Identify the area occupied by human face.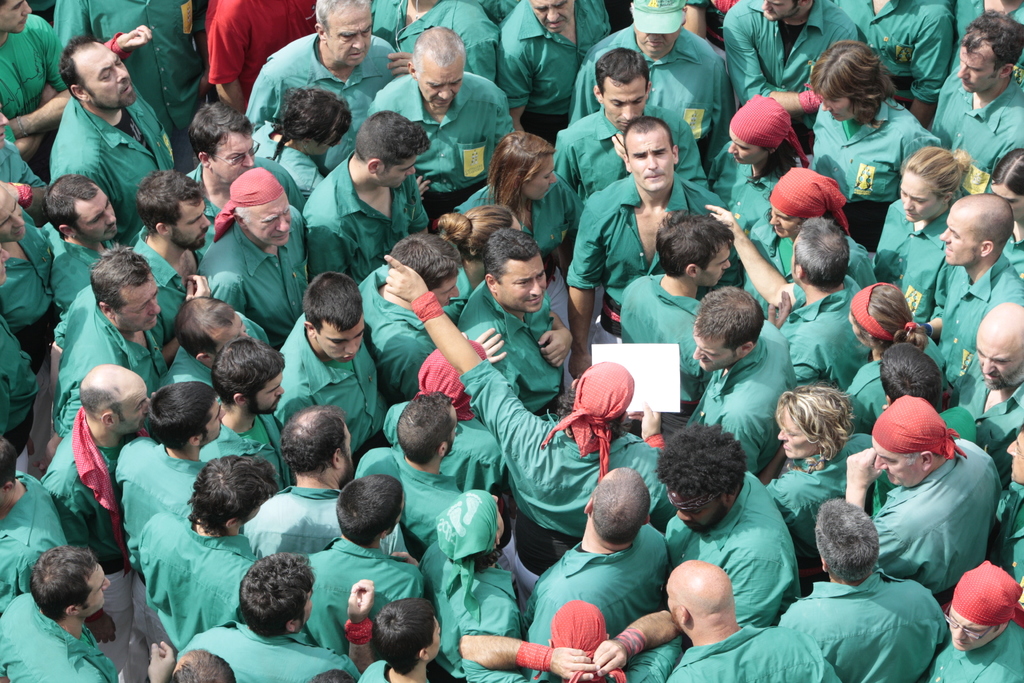
Area: Rect(627, 122, 674, 194).
